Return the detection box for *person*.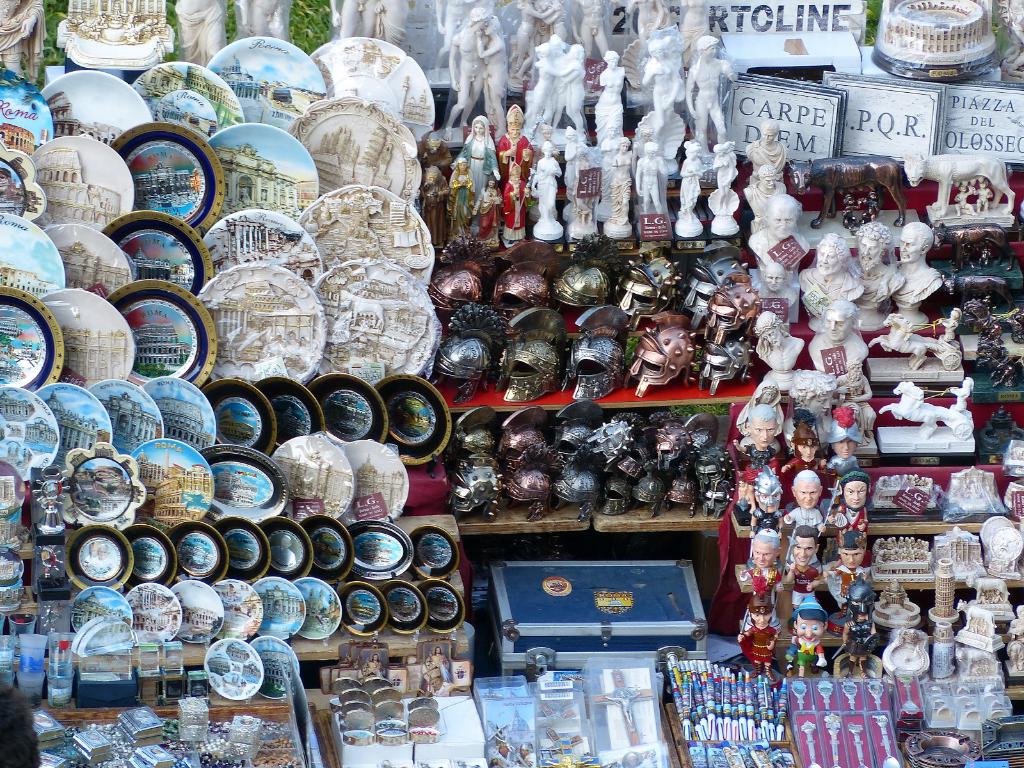
crop(892, 222, 941, 314).
